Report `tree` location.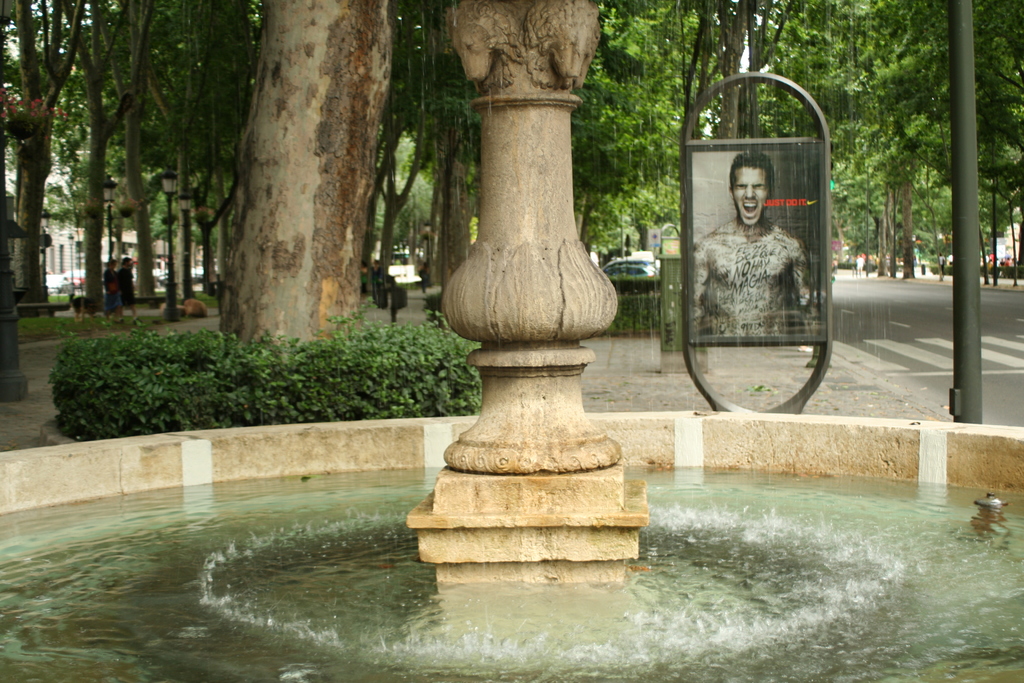
Report: 116 0 239 271.
